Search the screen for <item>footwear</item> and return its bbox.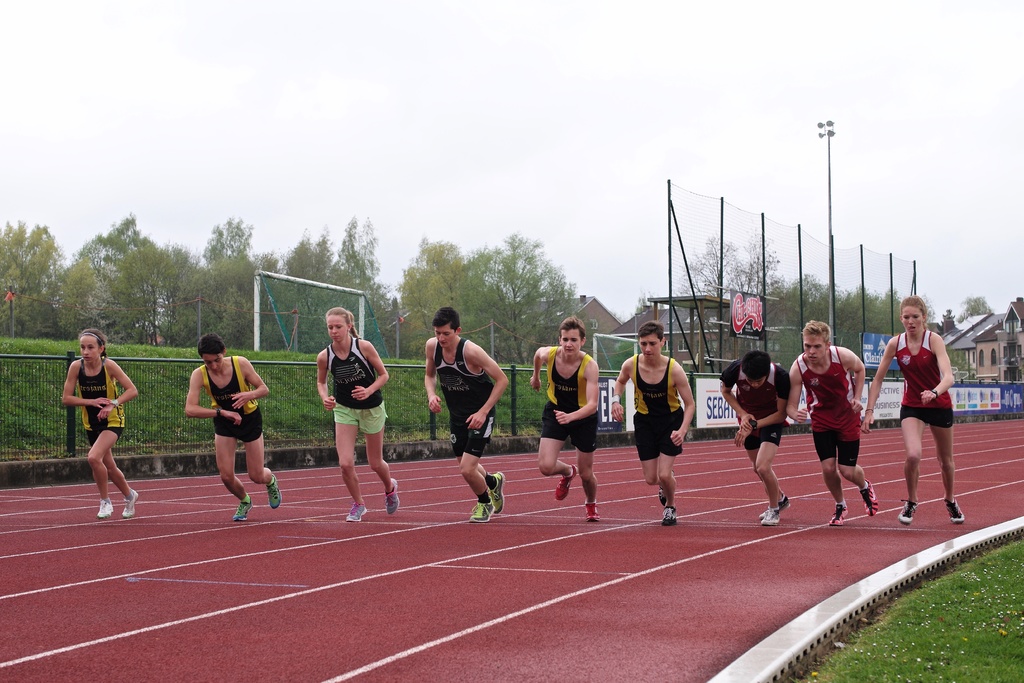
Found: 493,470,506,513.
